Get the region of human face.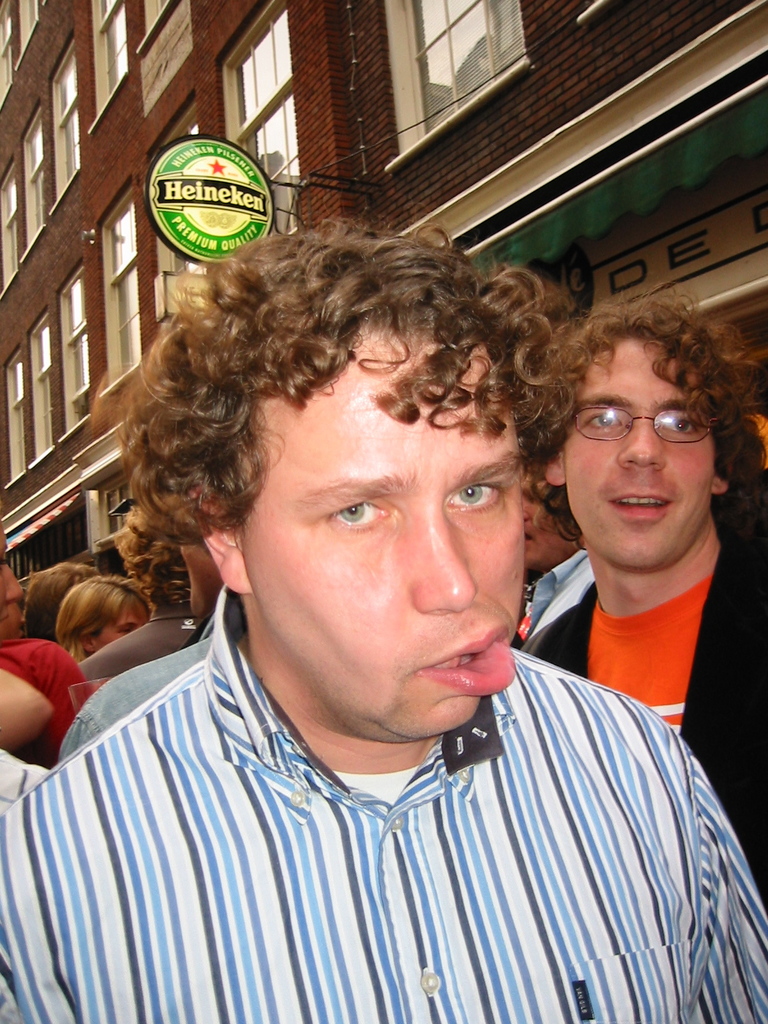
detection(255, 400, 526, 727).
